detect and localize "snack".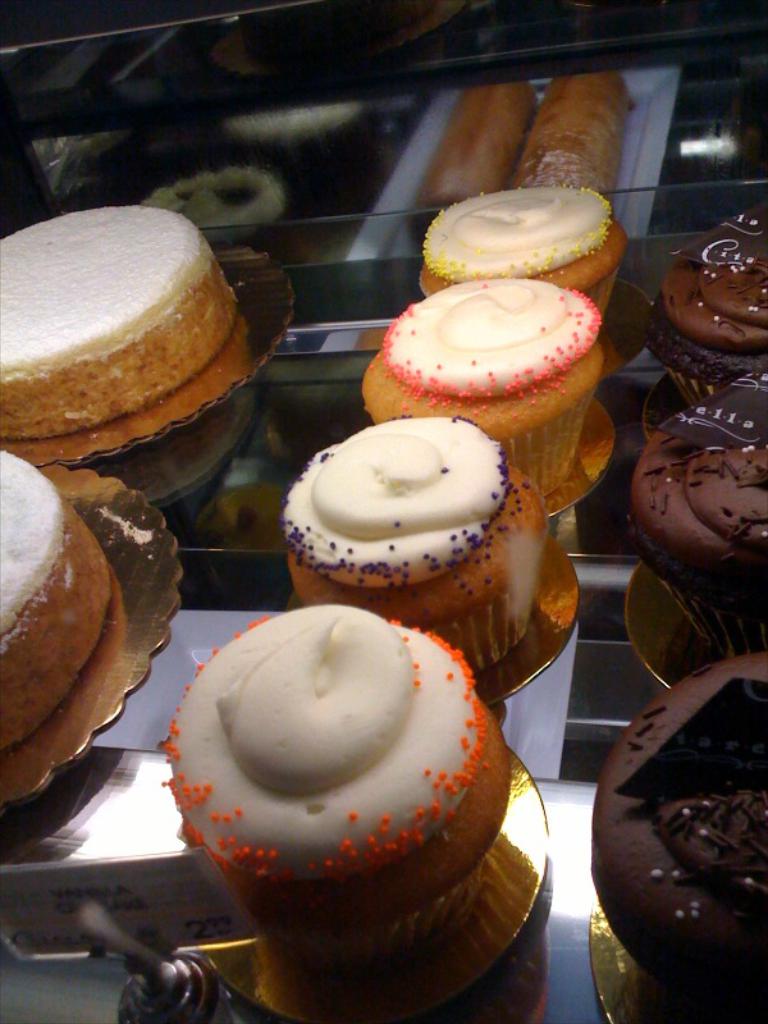
Localized at left=142, top=164, right=282, bottom=244.
